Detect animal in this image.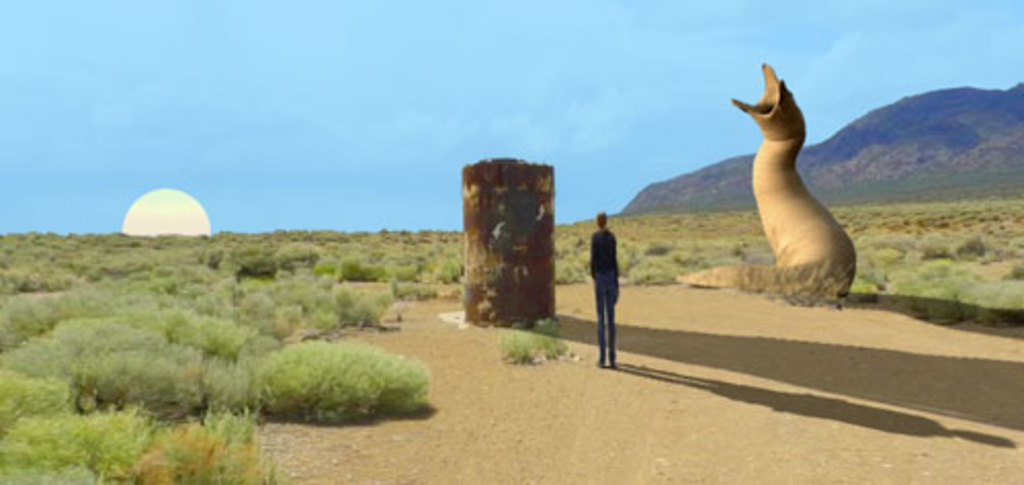
Detection: x1=731, y1=63, x2=870, y2=311.
